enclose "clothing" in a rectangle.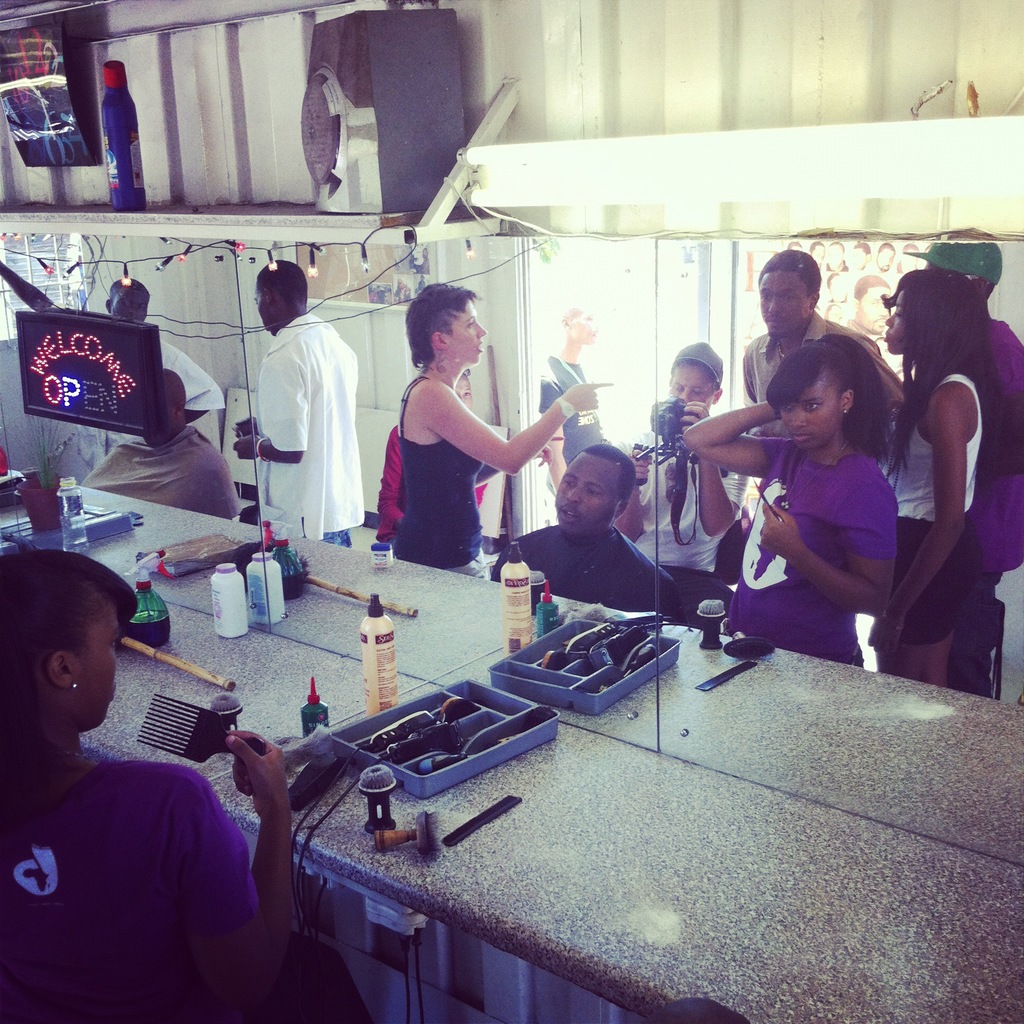
<box>536,353,602,528</box>.
